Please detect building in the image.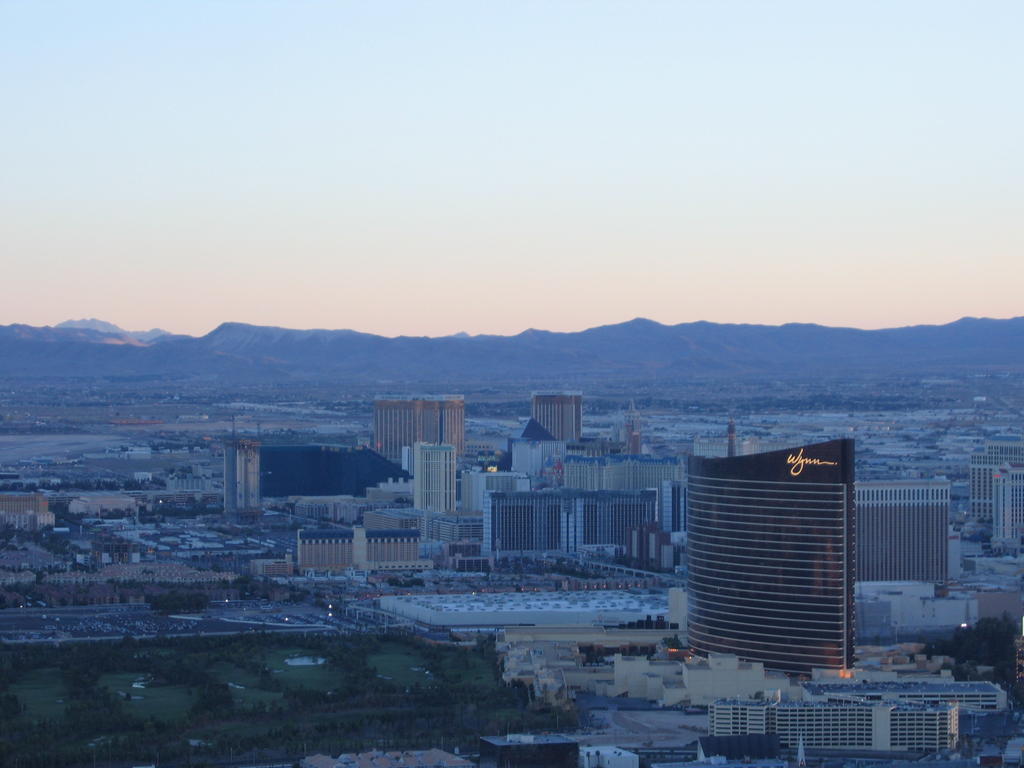
221, 442, 265, 523.
